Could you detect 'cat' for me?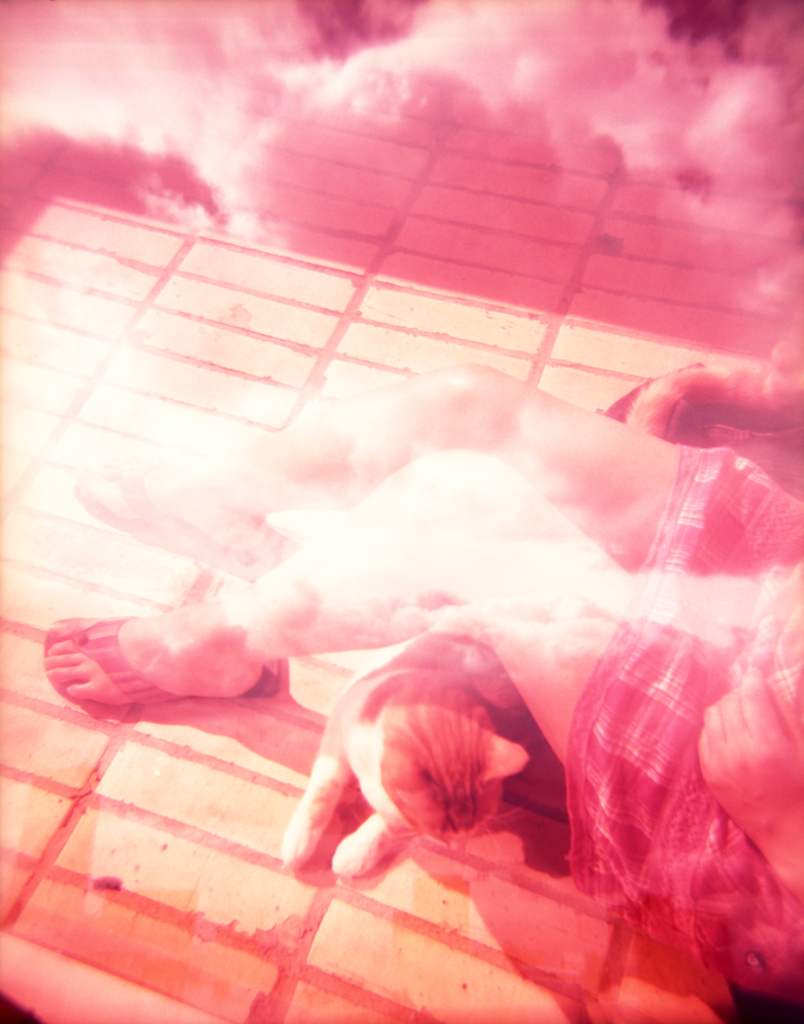
Detection result: x1=264, y1=637, x2=583, y2=874.
